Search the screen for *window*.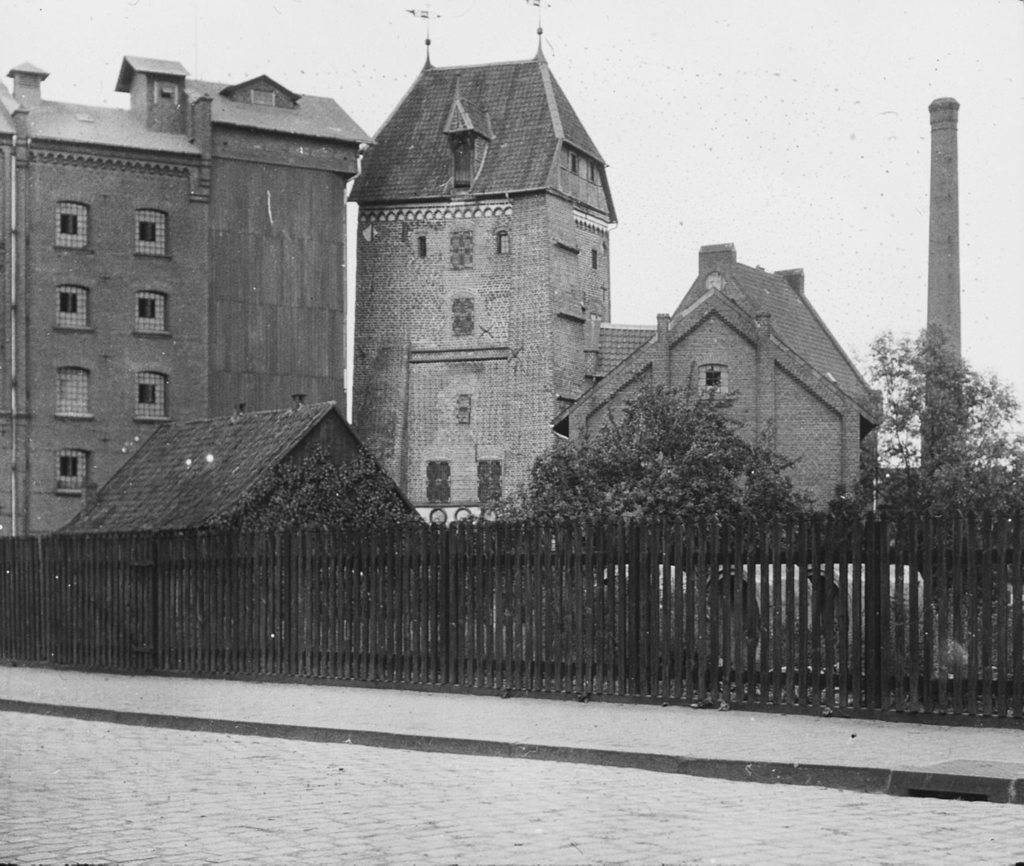
Found at locate(424, 457, 452, 505).
